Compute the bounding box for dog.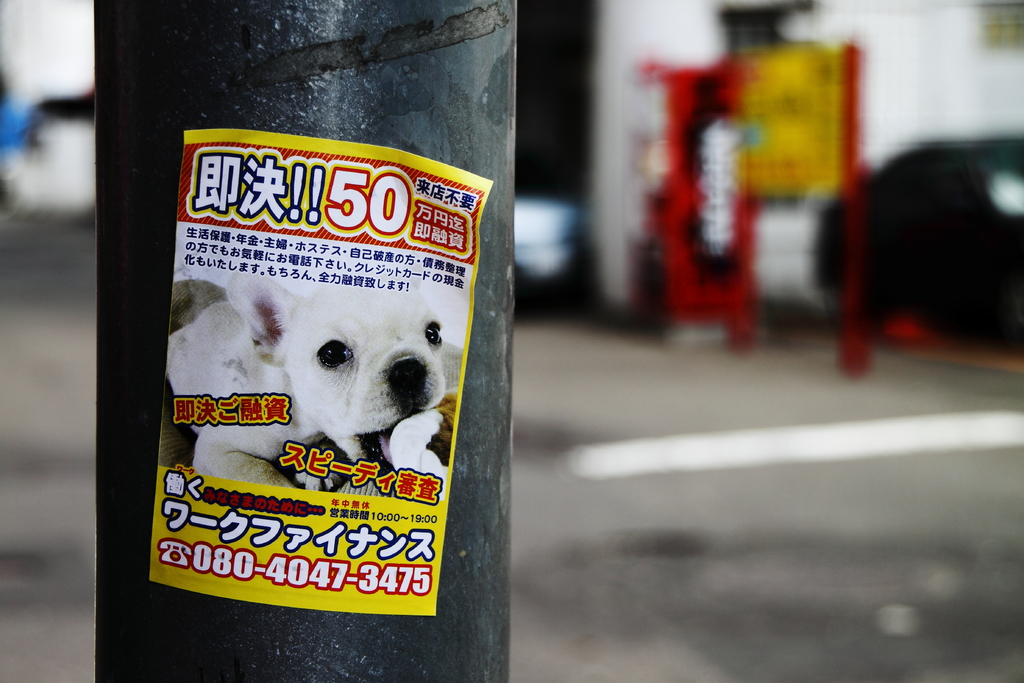
box(154, 267, 451, 498).
